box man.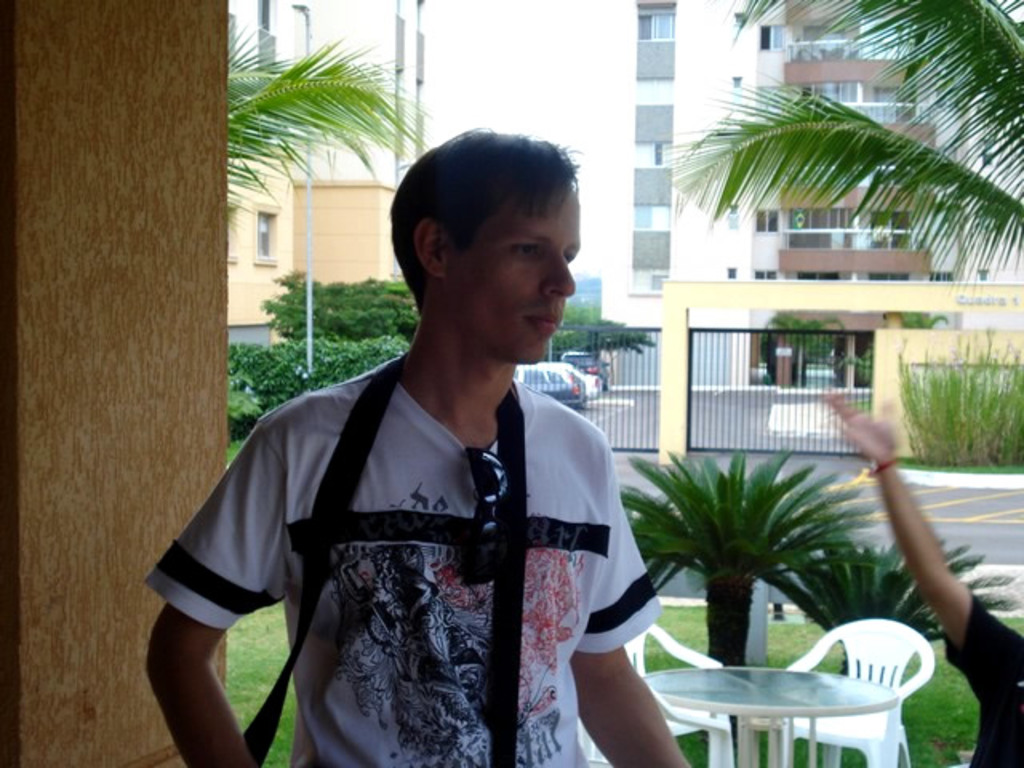
158,146,682,749.
